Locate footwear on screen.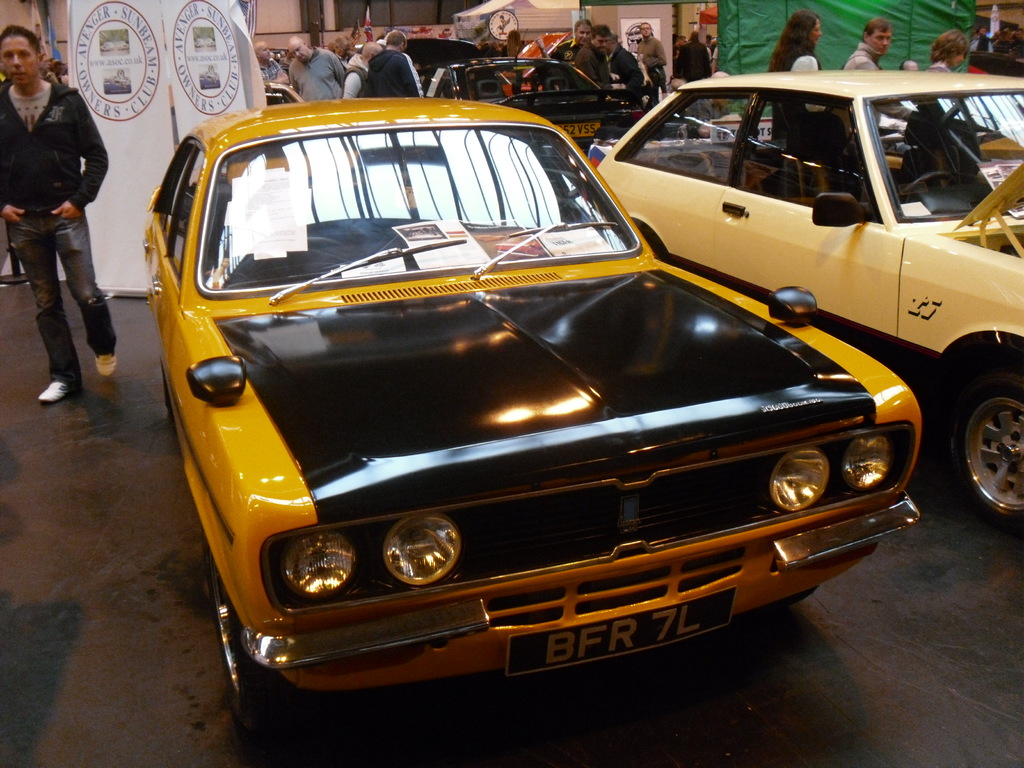
On screen at region(94, 358, 119, 375).
